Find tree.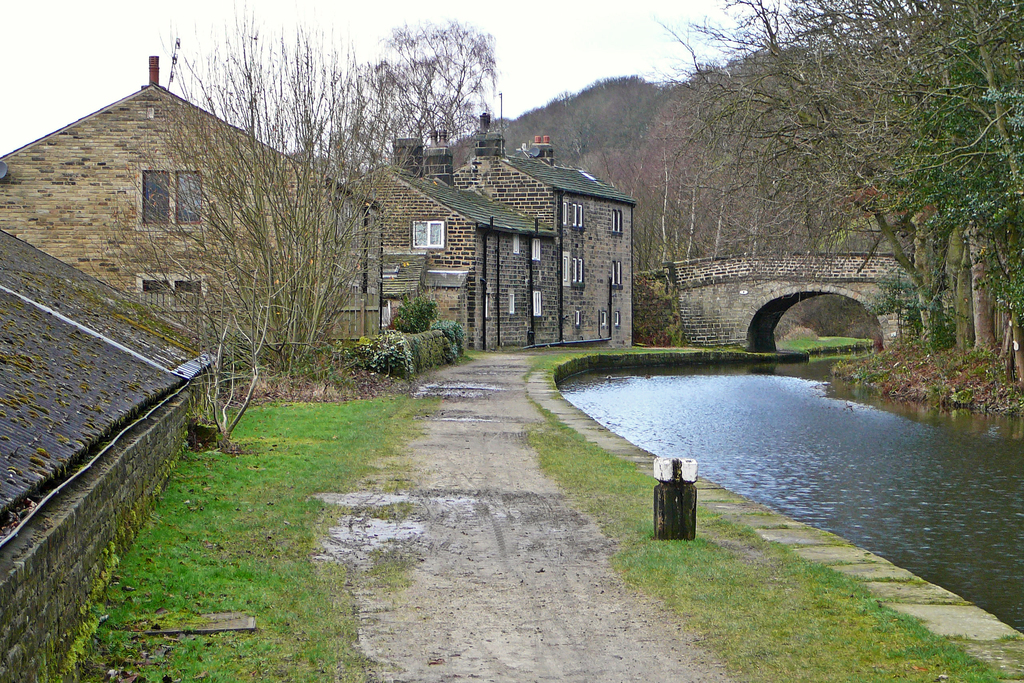
x1=363 y1=1 x2=509 y2=169.
